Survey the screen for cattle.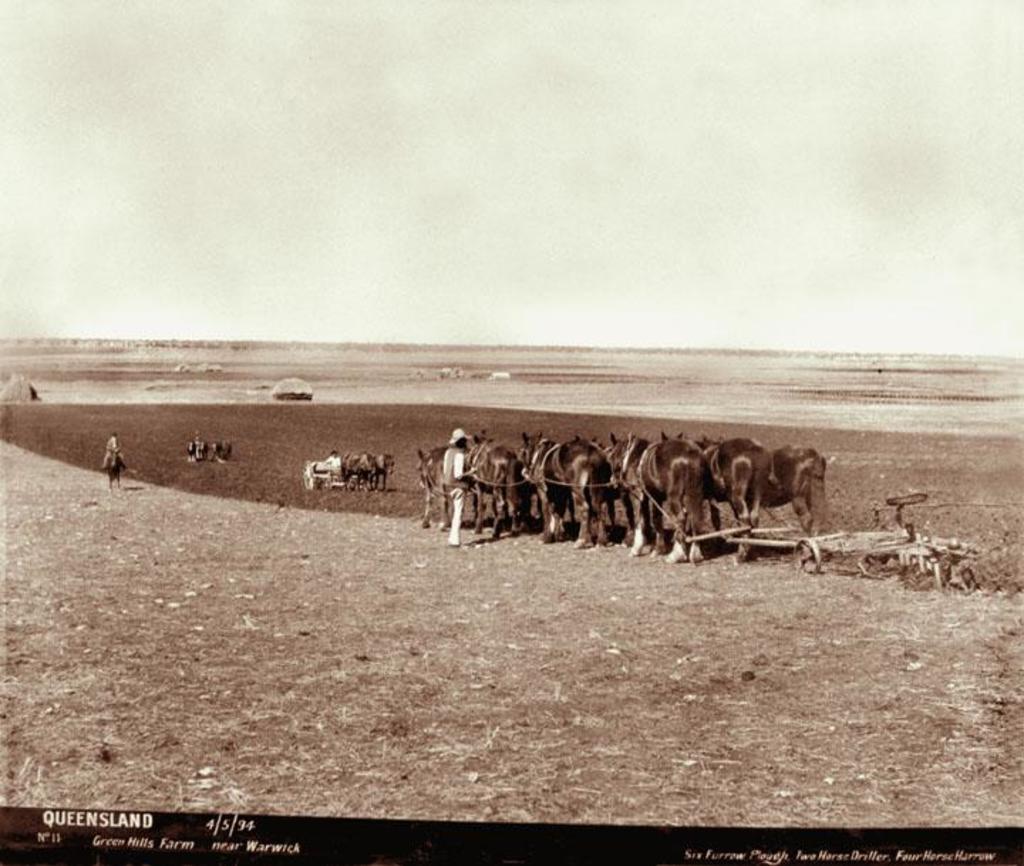
Survey found: bbox=[664, 431, 771, 560].
